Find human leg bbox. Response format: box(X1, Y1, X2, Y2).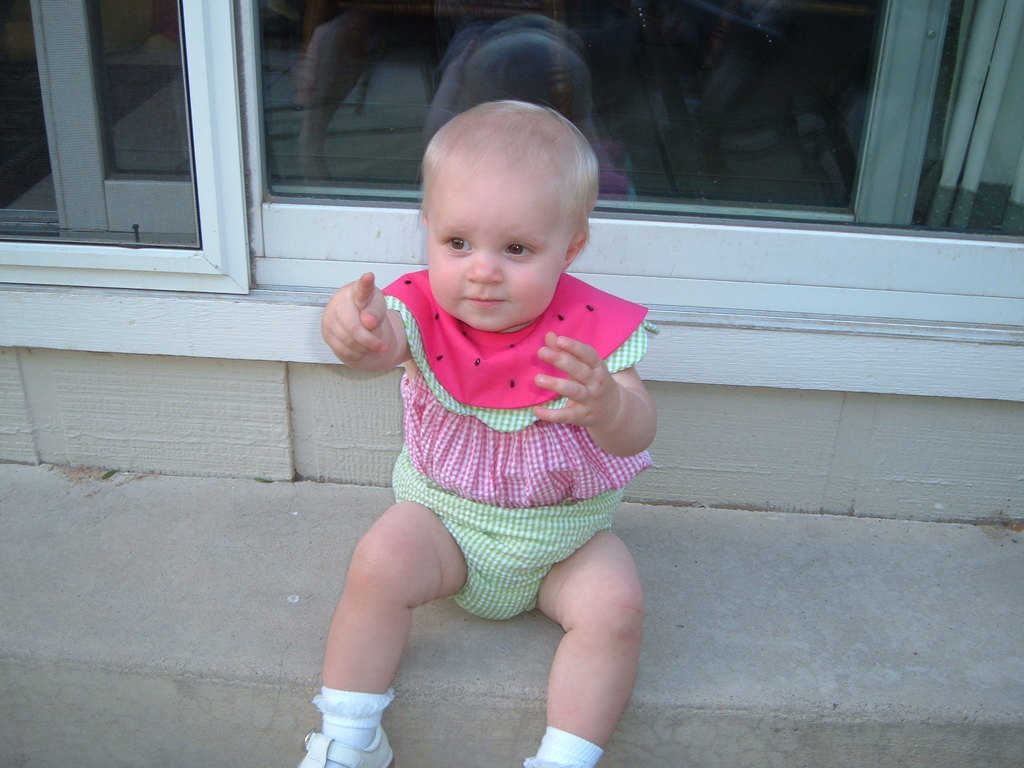
box(518, 525, 639, 767).
